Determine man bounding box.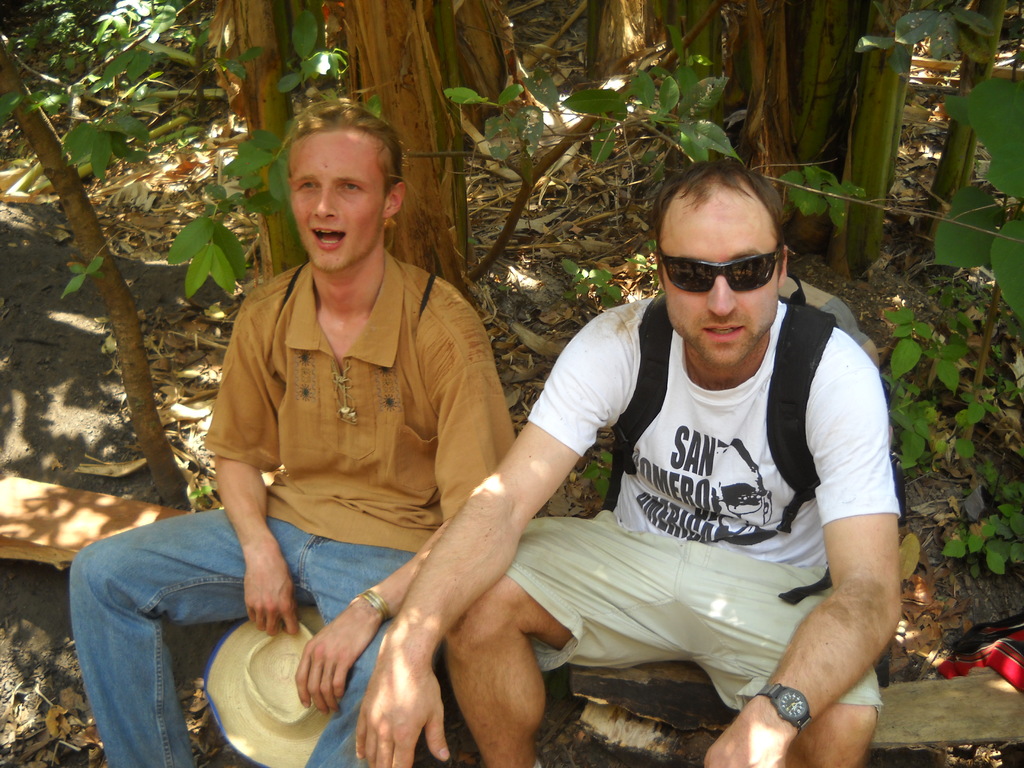
Determined: <box>71,100,513,767</box>.
